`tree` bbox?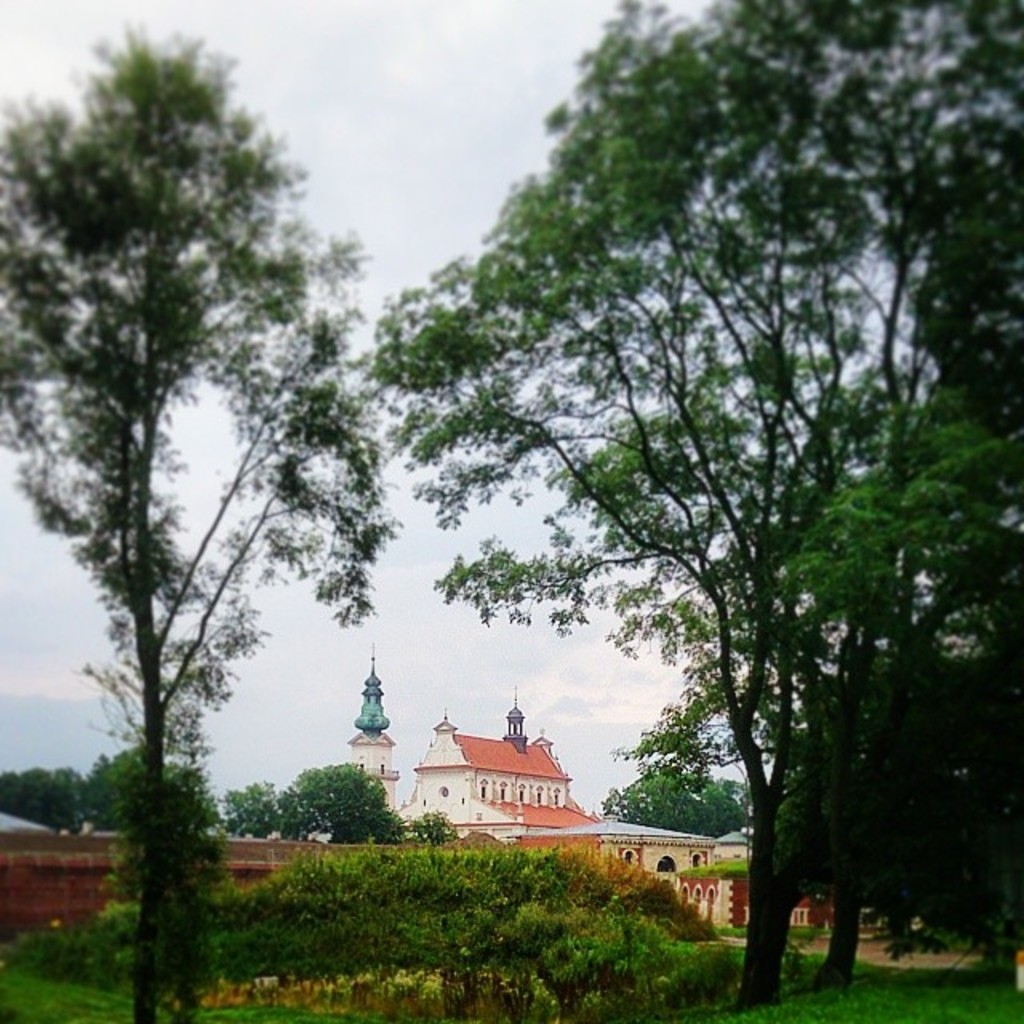
left=778, top=531, right=1018, bottom=986
